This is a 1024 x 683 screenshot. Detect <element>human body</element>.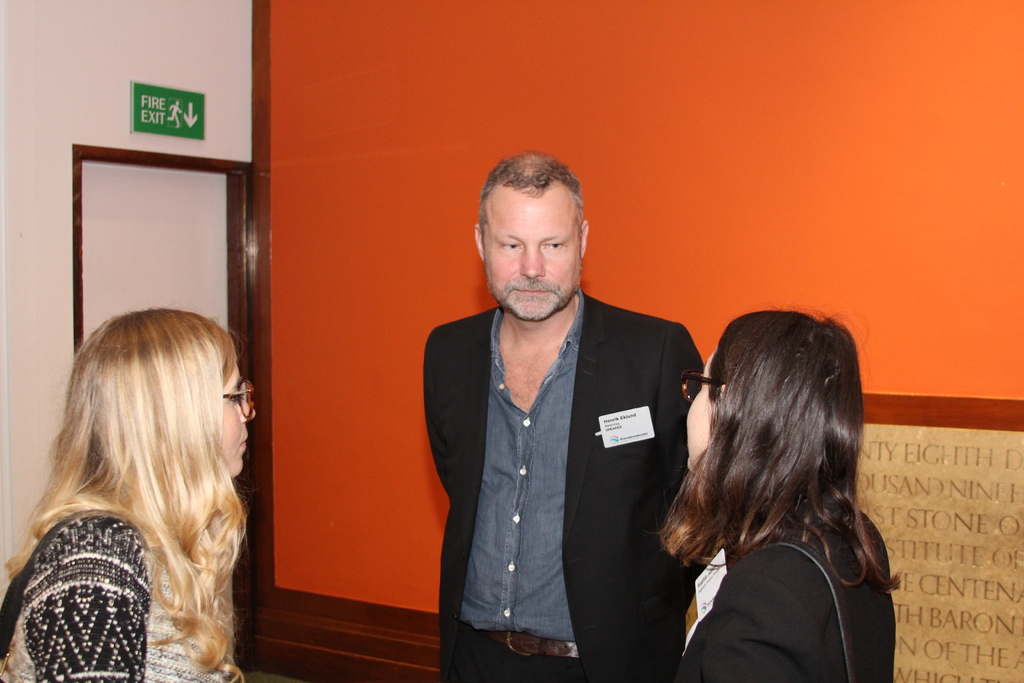
box(11, 302, 269, 682).
